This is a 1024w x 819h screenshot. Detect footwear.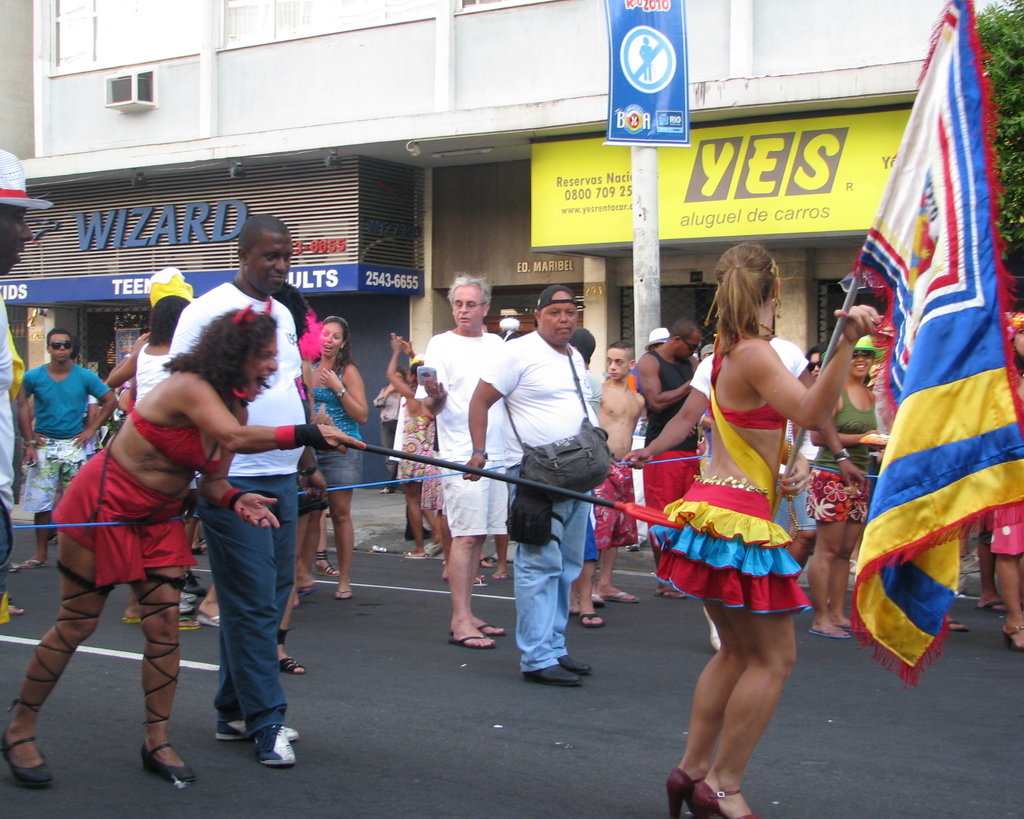
[214, 717, 295, 745].
